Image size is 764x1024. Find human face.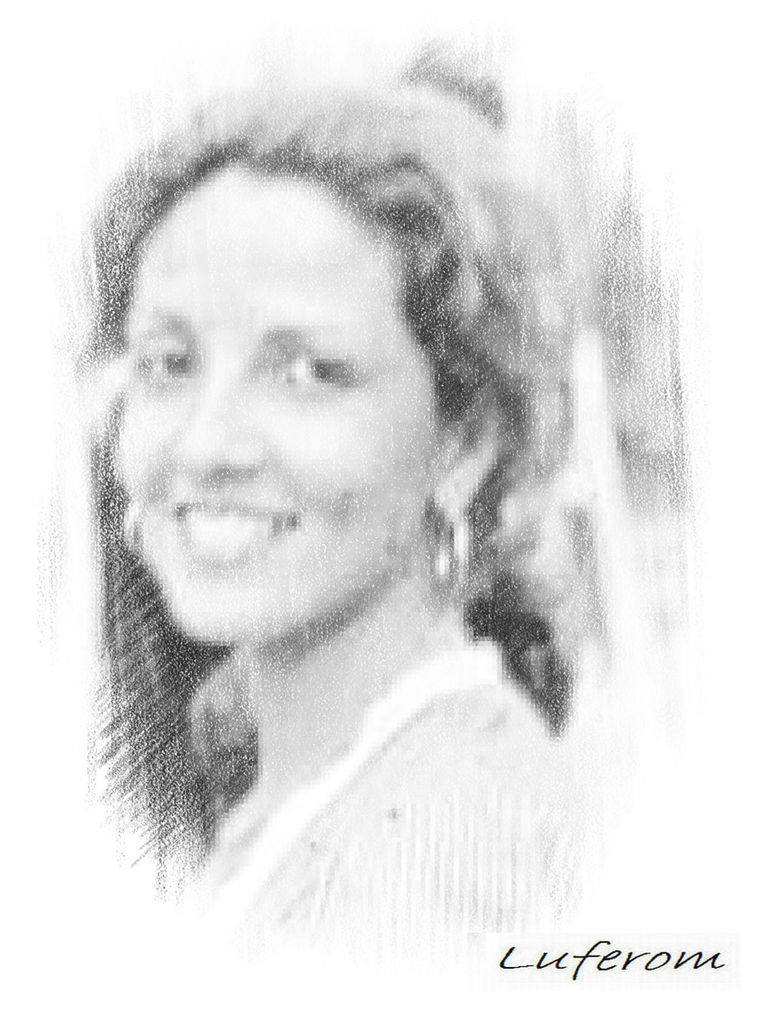
box=[123, 161, 443, 648].
